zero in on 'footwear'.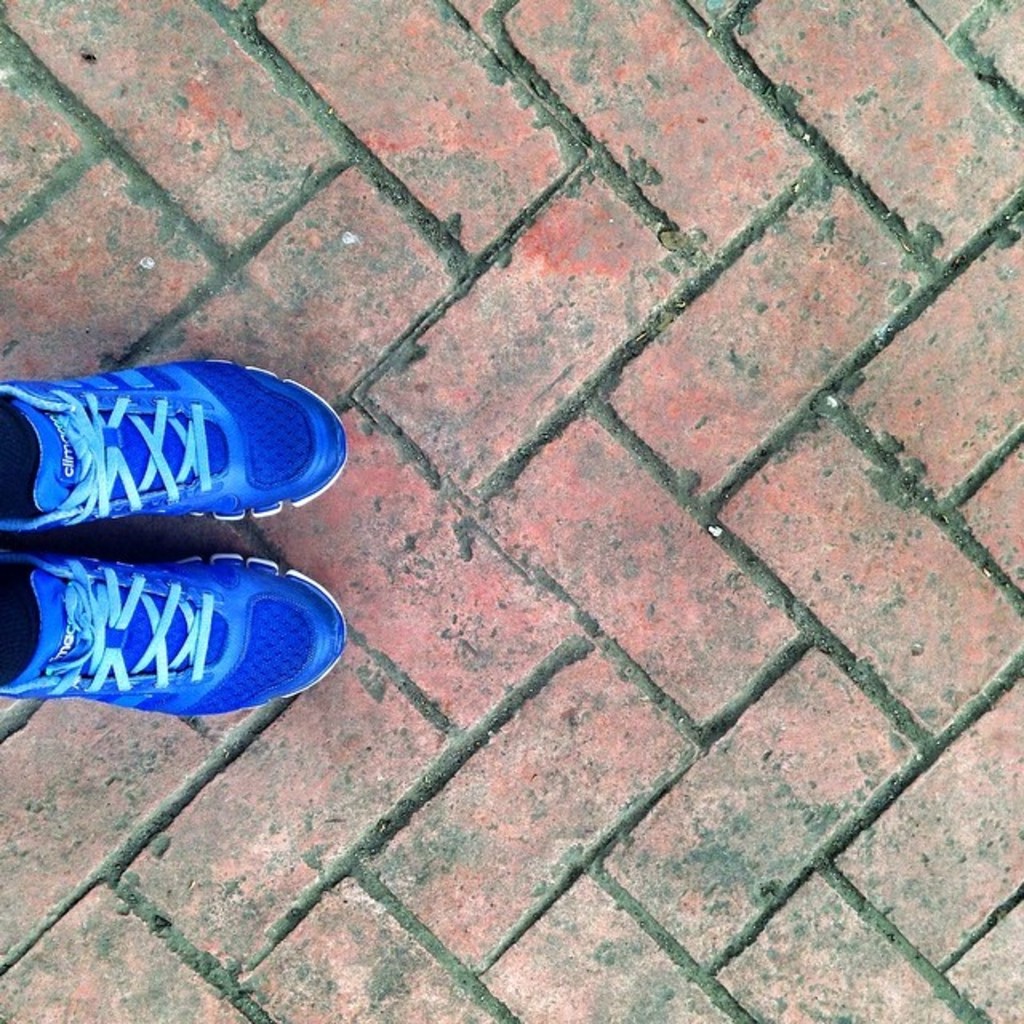
Zeroed in: <box>0,547,349,717</box>.
